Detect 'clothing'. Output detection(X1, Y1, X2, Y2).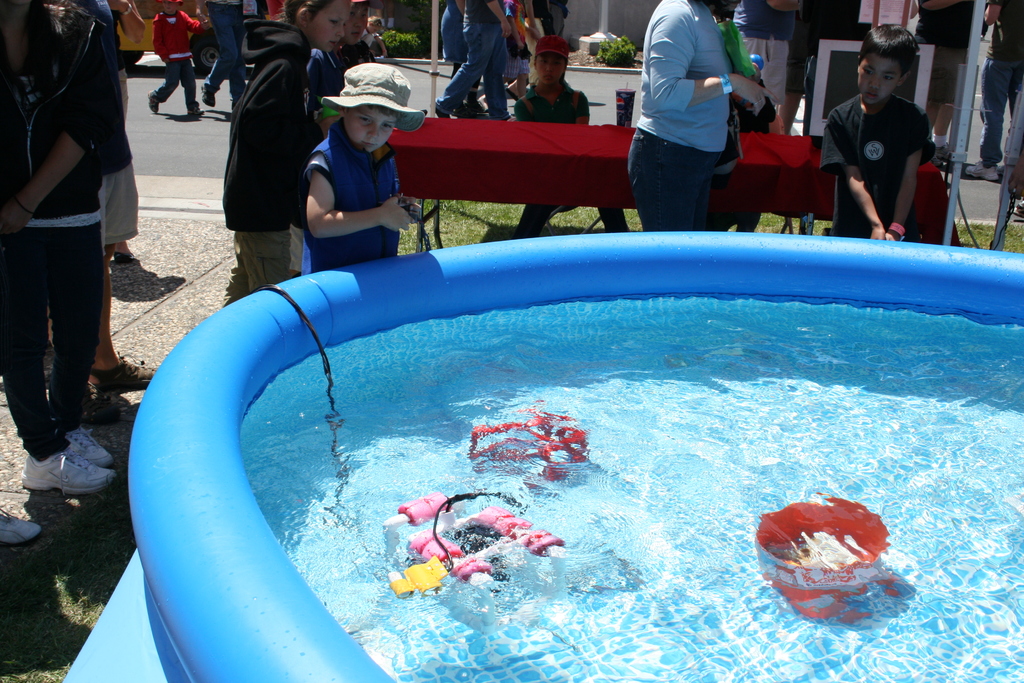
detection(148, 13, 196, 118).
